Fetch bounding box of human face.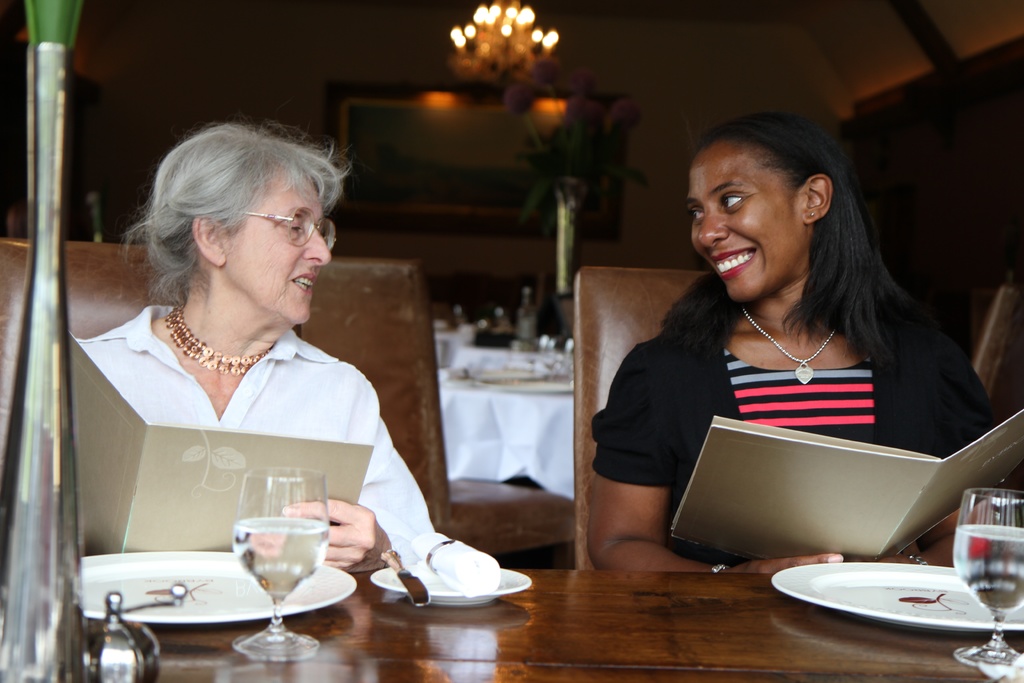
Bbox: [234, 178, 326, 325].
